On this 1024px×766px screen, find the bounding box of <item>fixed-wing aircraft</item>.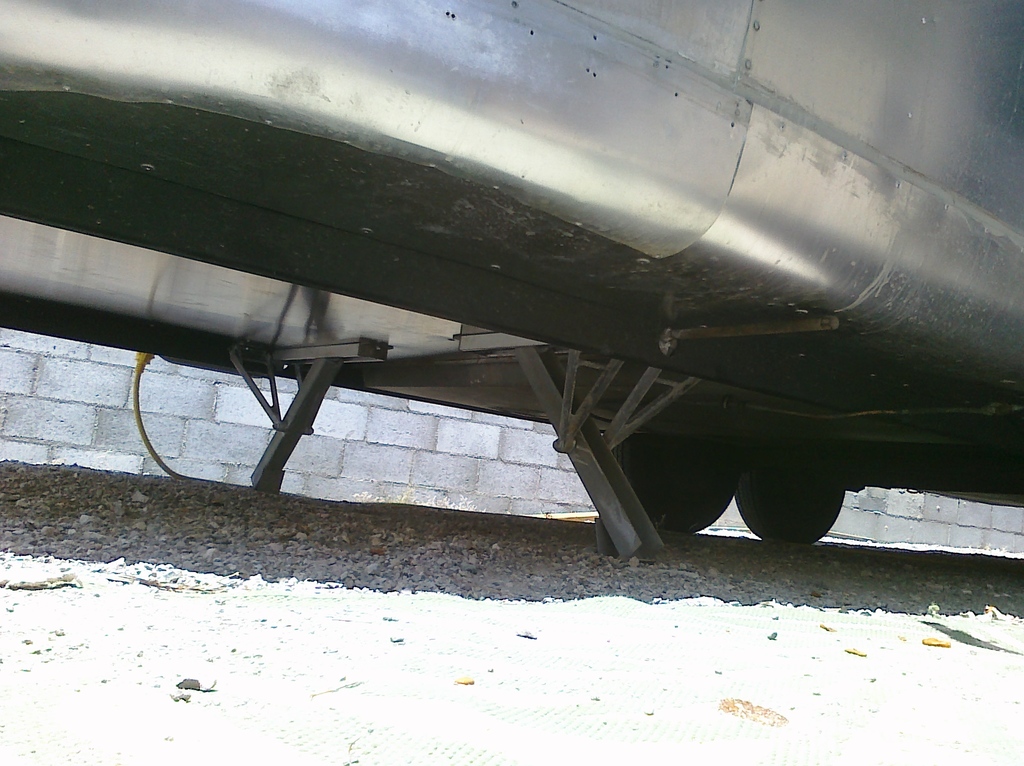
Bounding box: 1/0/1023/551.
